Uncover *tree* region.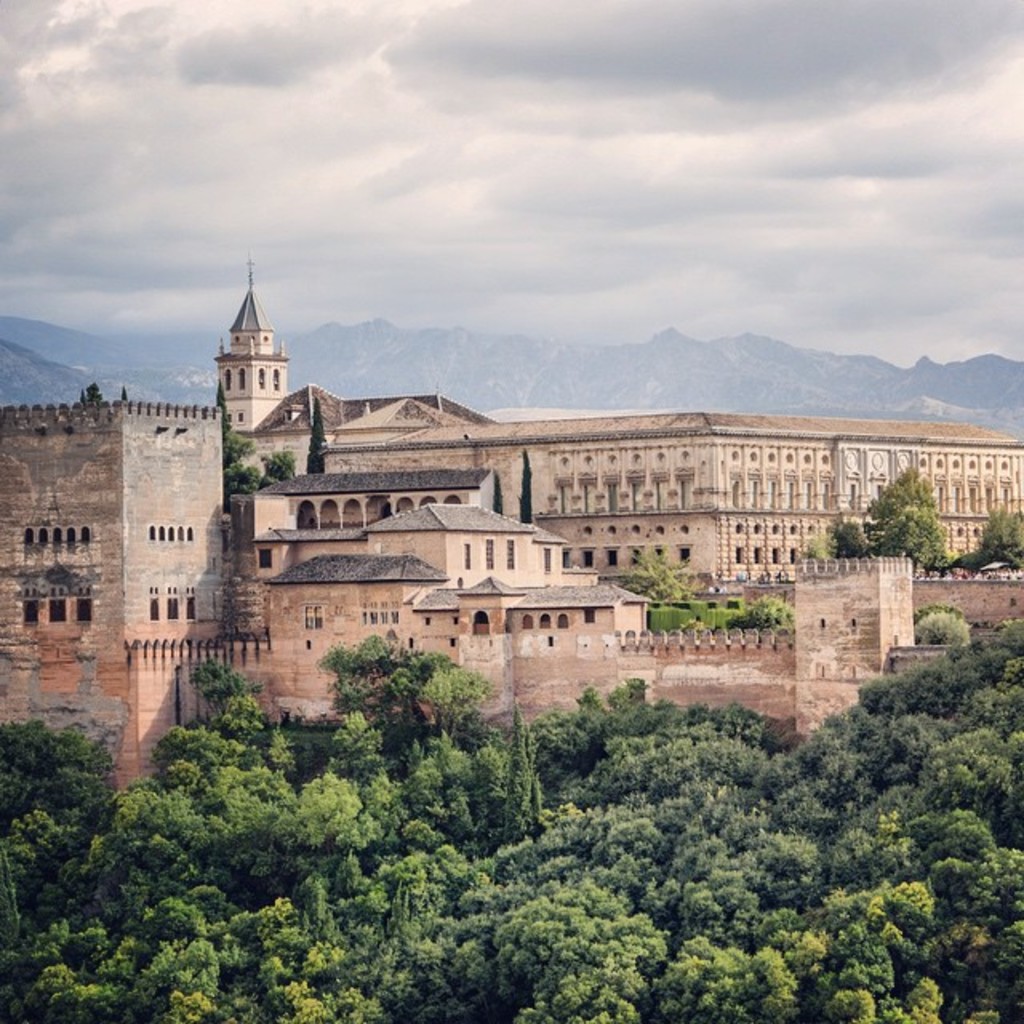
Uncovered: {"left": 725, "top": 581, "right": 803, "bottom": 630}.
